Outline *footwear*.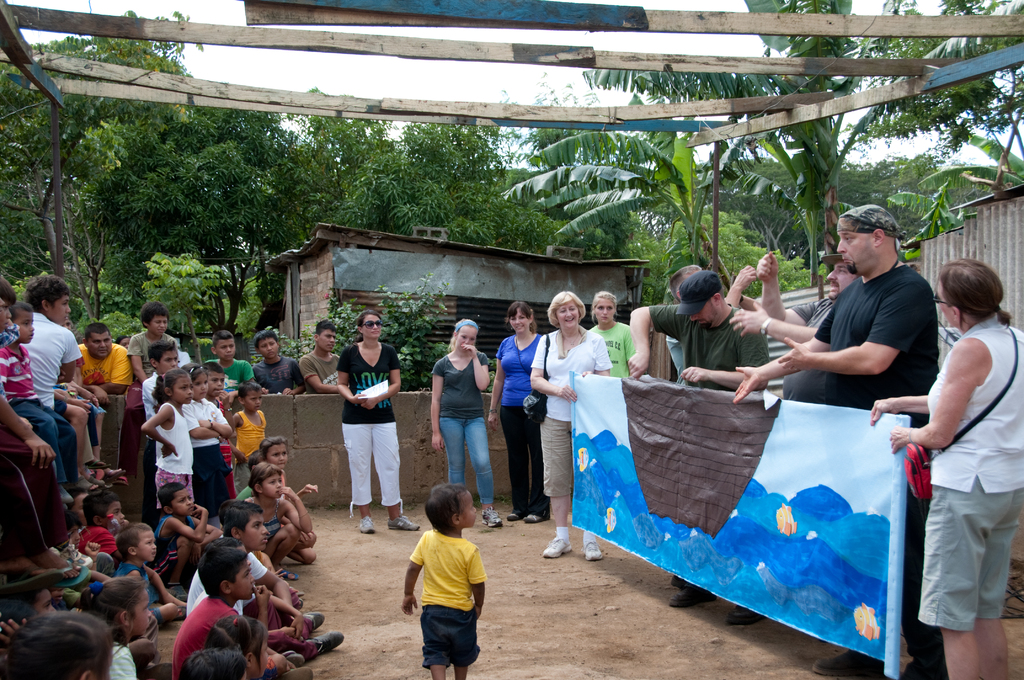
Outline: 285/658/312/669.
